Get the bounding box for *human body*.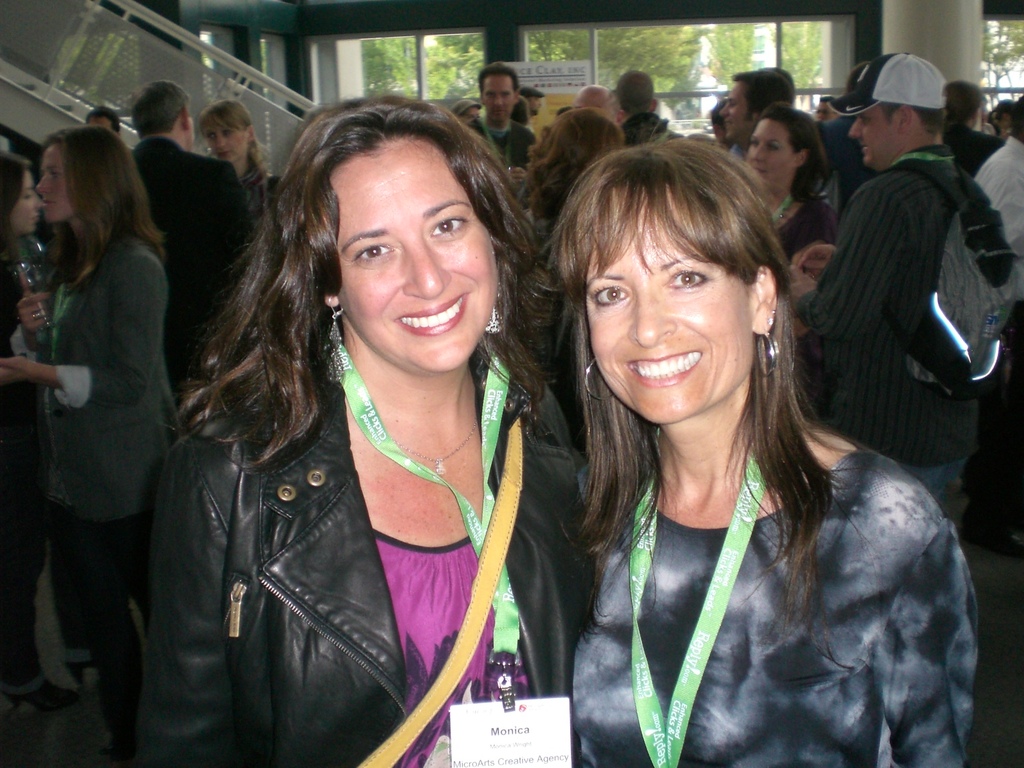
940,81,996,181.
